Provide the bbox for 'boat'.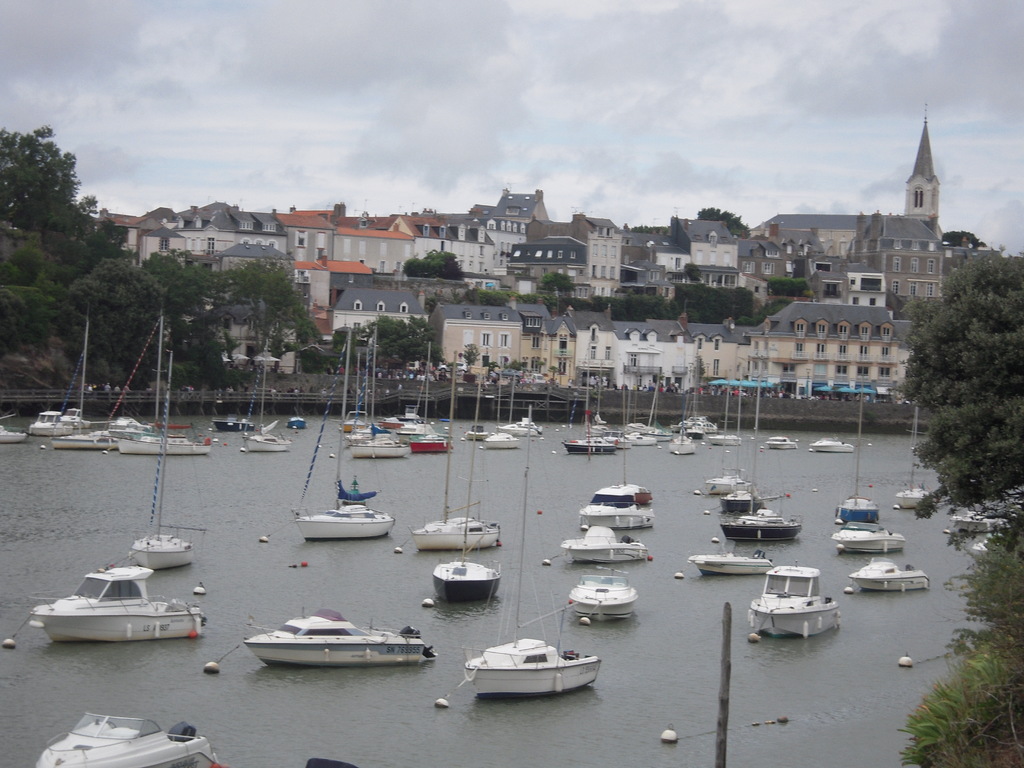
<region>710, 378, 744, 447</region>.
